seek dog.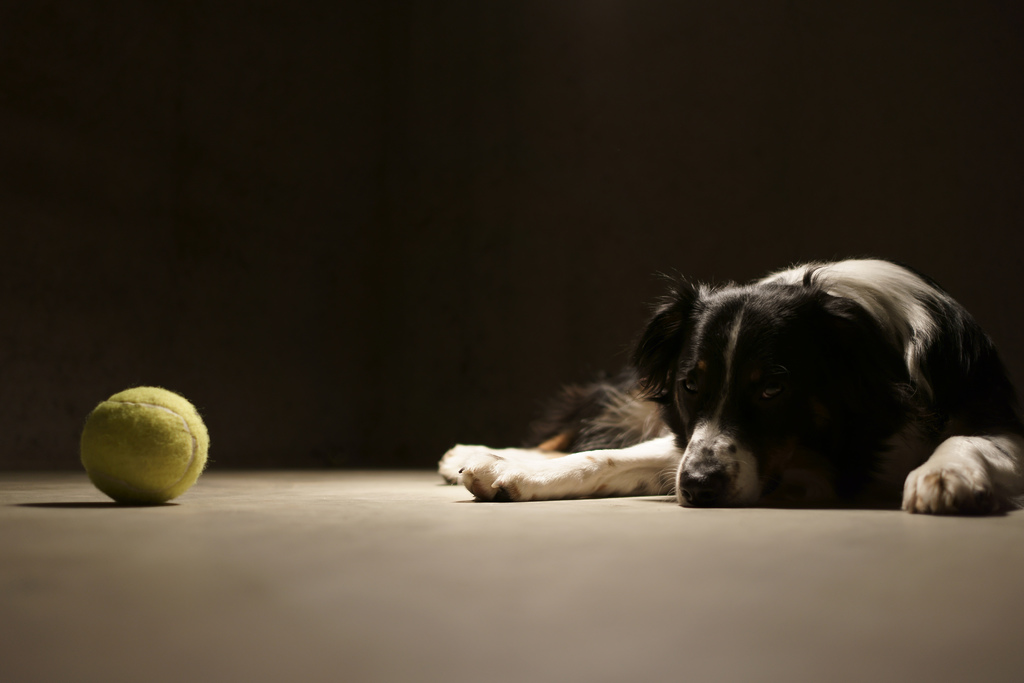
{"left": 436, "top": 258, "right": 1023, "bottom": 516}.
